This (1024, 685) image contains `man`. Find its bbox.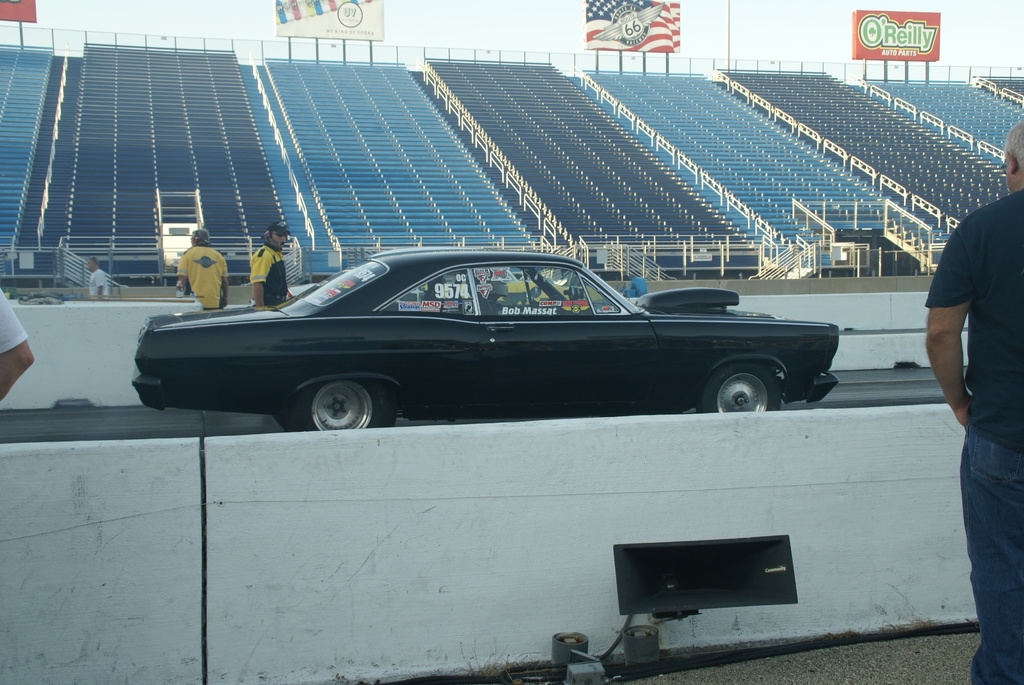
pyautogui.locateOnScreen(175, 226, 232, 311).
